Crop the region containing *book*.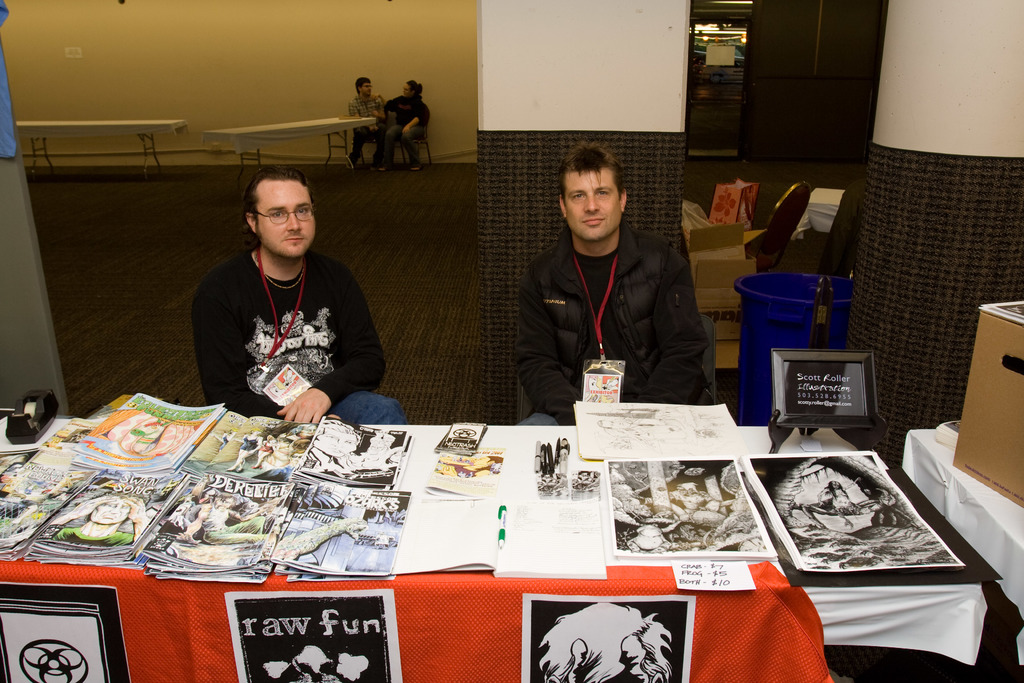
Crop region: (left=428, top=423, right=489, bottom=456).
